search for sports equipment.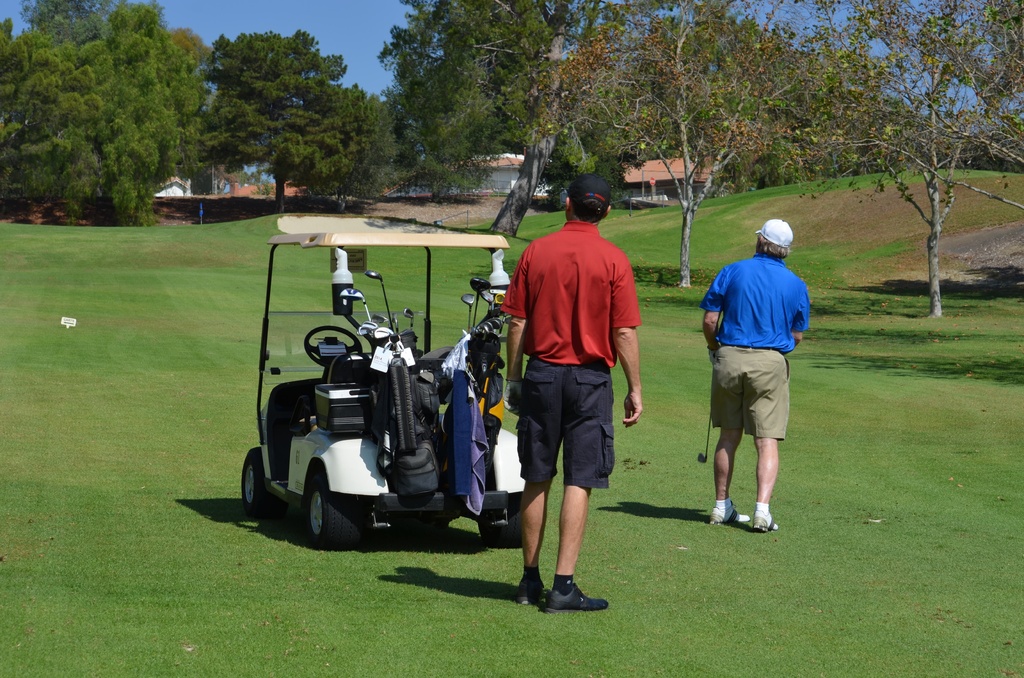
Found at bbox(337, 289, 390, 330).
